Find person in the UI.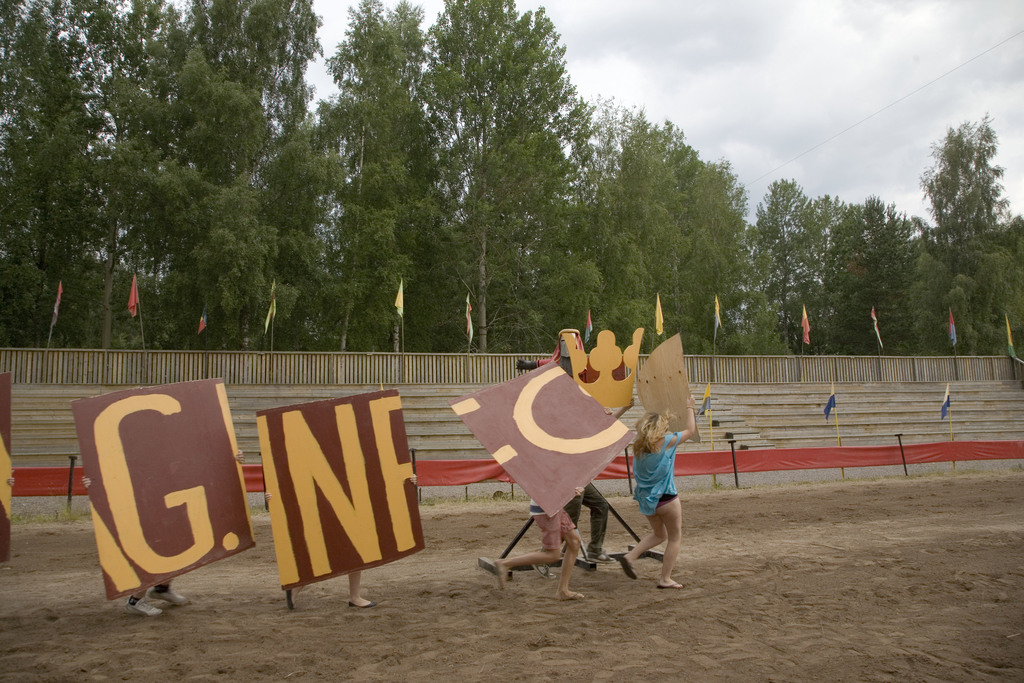
UI element at (8,473,17,489).
